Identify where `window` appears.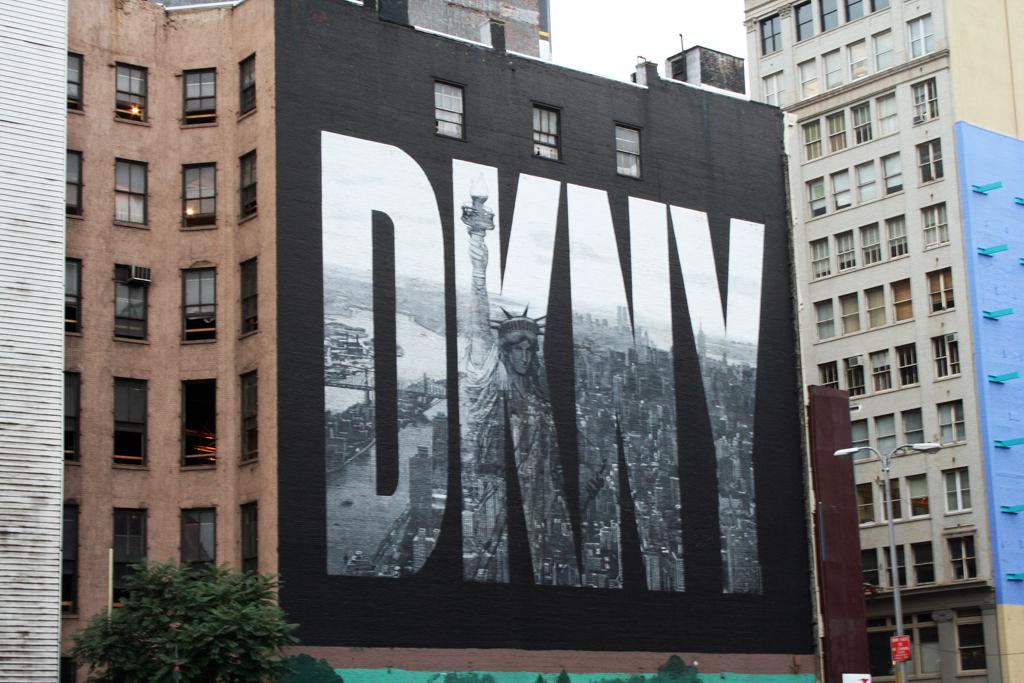
Appears at region(529, 106, 558, 159).
